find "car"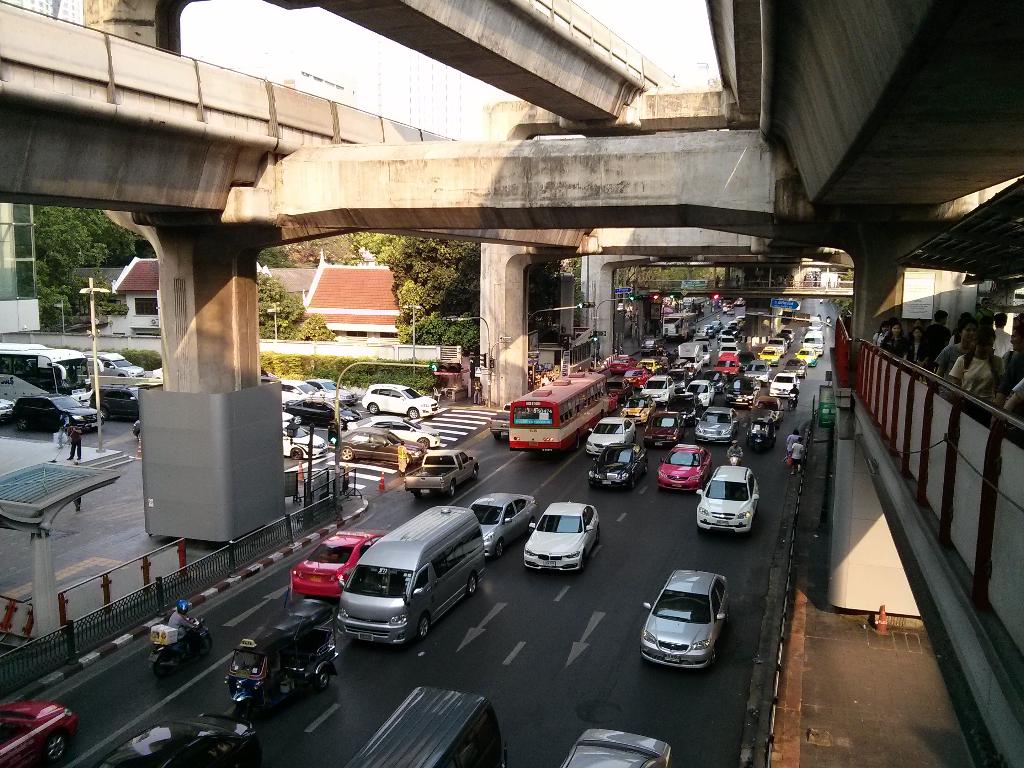
(x1=527, y1=502, x2=602, y2=573)
